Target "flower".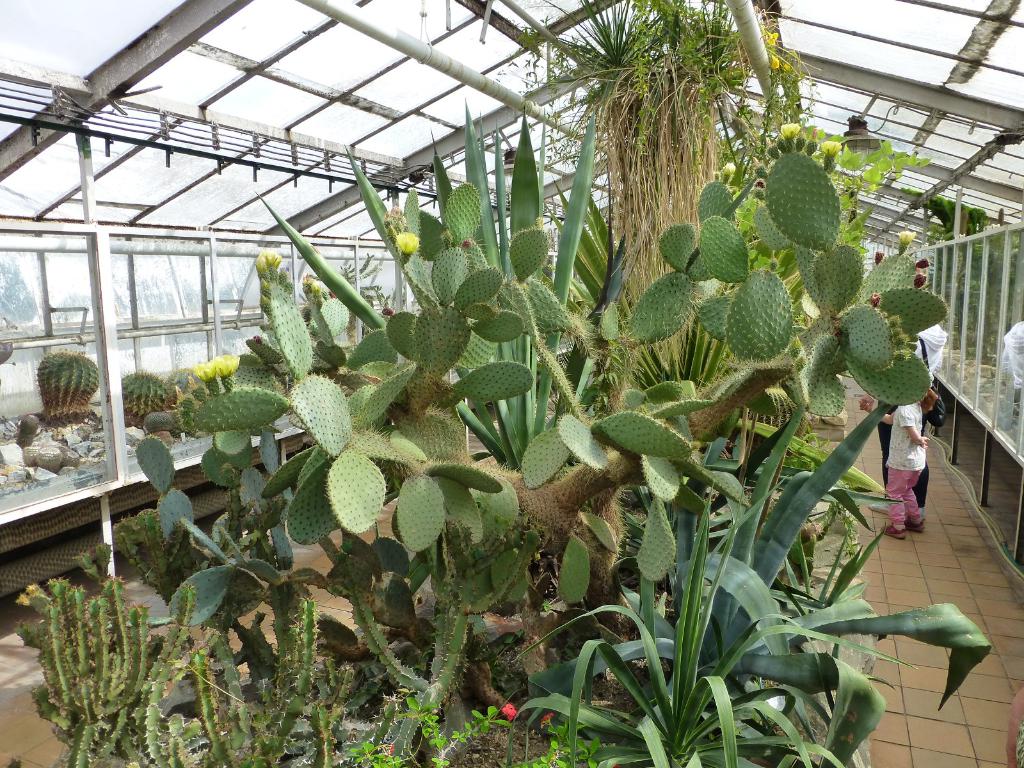
Target region: x1=211, y1=356, x2=239, y2=396.
